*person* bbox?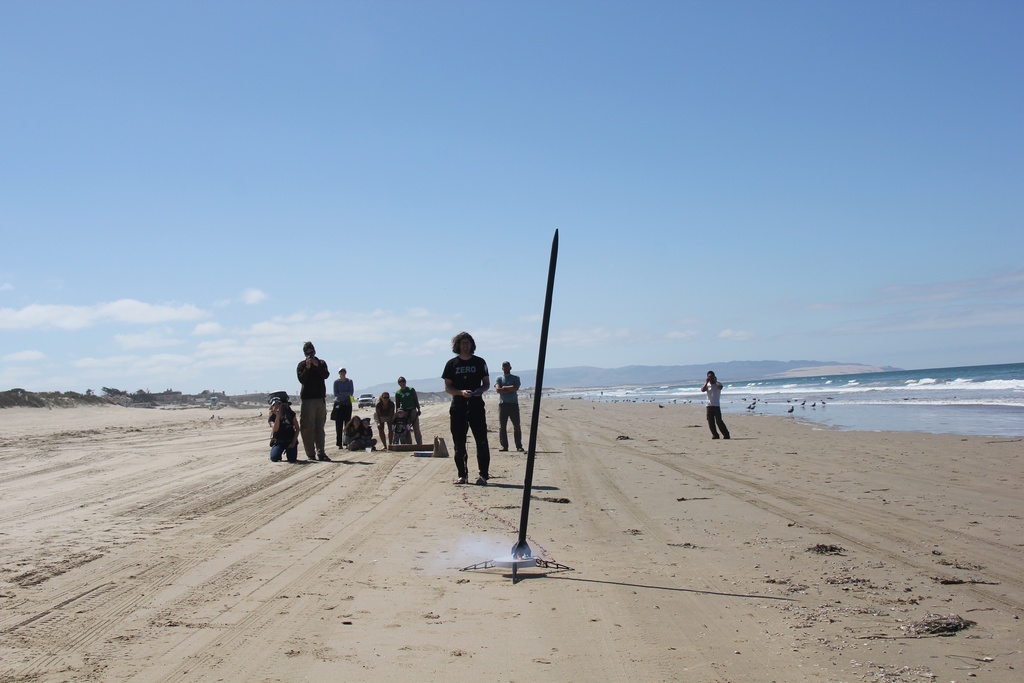
select_region(372, 390, 397, 452)
